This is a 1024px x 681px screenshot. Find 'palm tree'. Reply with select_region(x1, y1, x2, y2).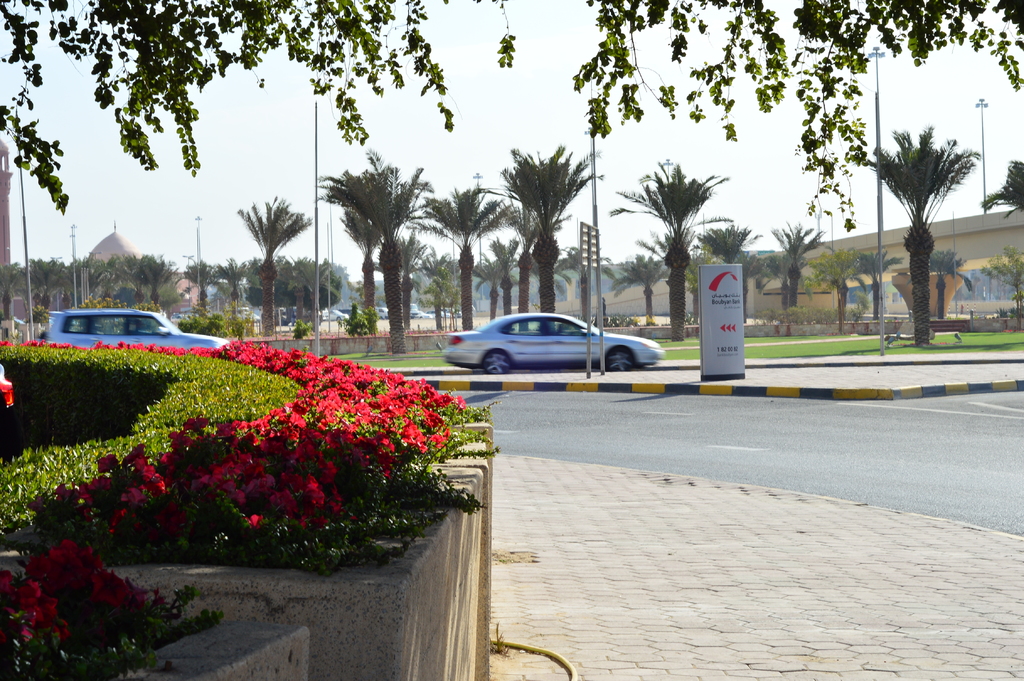
select_region(315, 143, 535, 358).
